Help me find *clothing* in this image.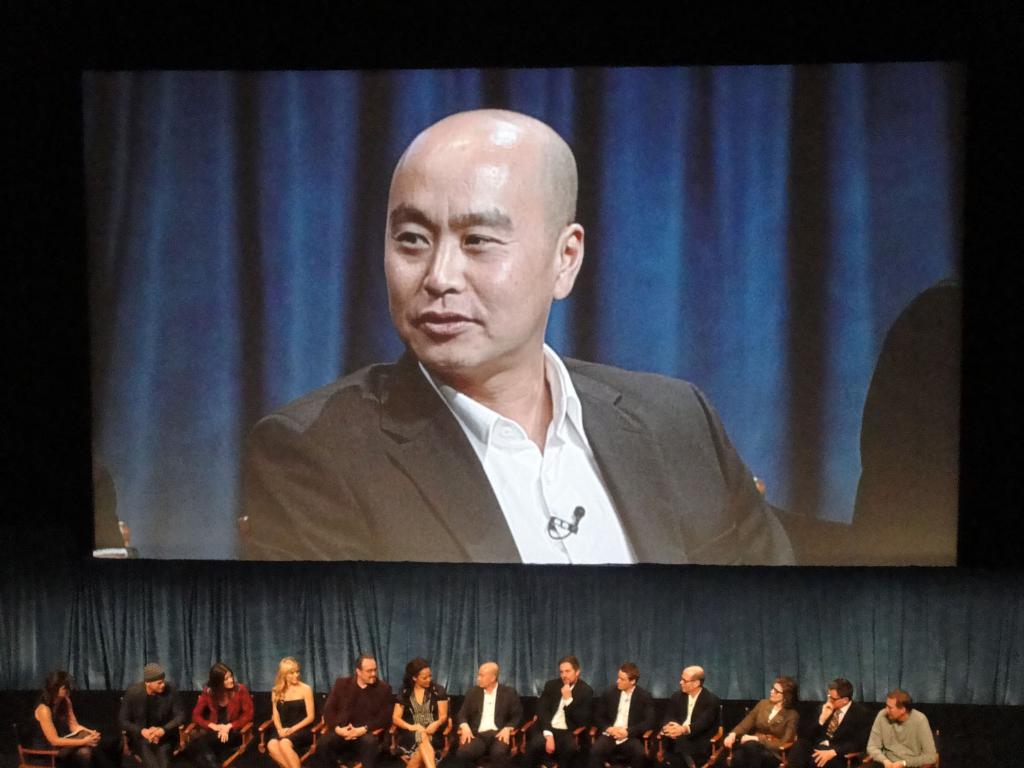
Found it: [x1=89, y1=460, x2=127, y2=558].
